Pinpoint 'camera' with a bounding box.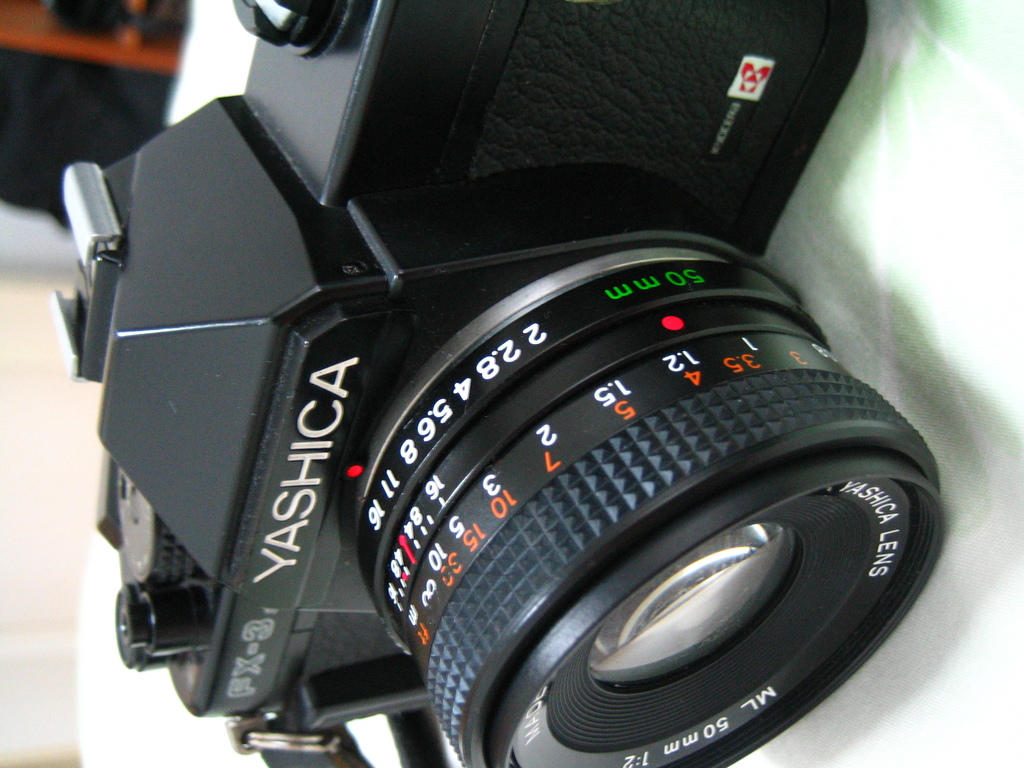
<region>49, 0, 947, 767</region>.
